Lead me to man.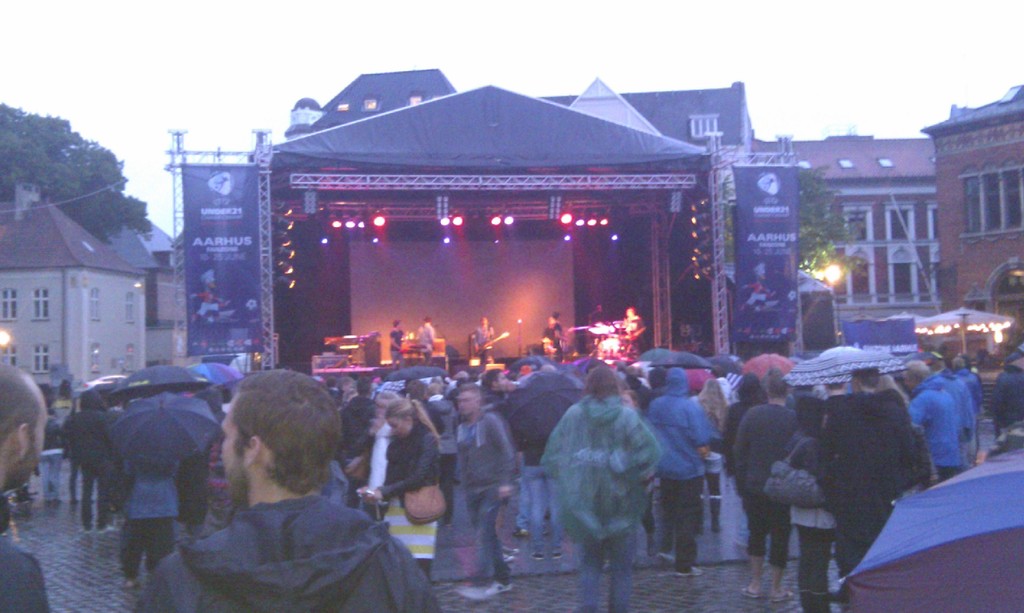
Lead to region(480, 367, 508, 427).
